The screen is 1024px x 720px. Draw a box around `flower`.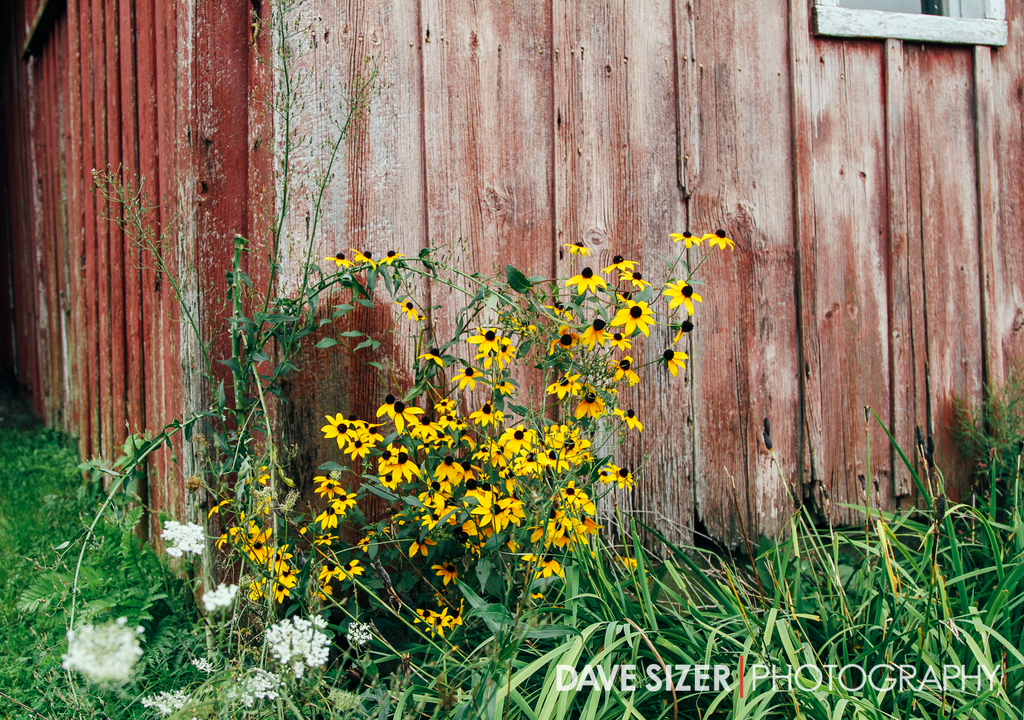
319 563 336 581.
